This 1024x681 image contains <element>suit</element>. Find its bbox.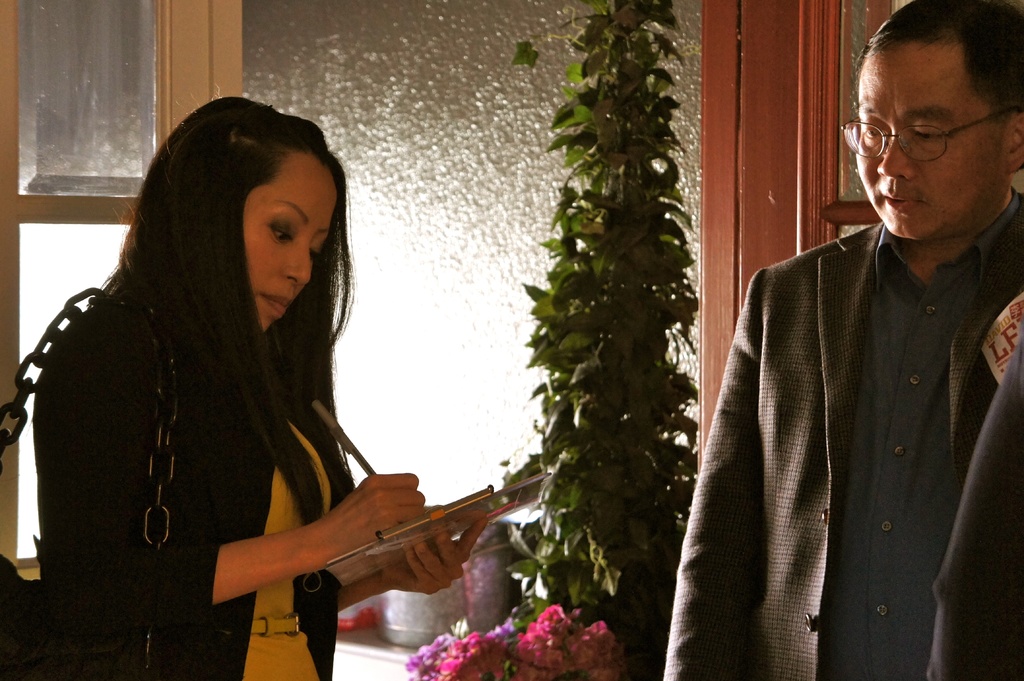
675,127,1013,680.
